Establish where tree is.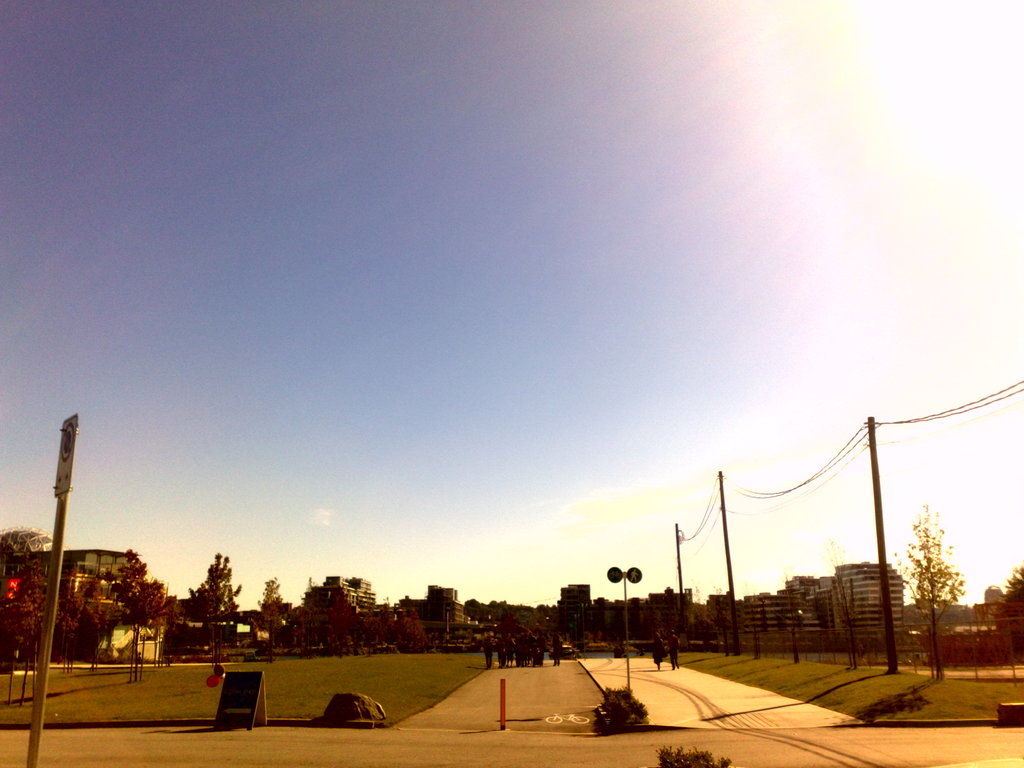
Established at (129, 573, 167, 678).
